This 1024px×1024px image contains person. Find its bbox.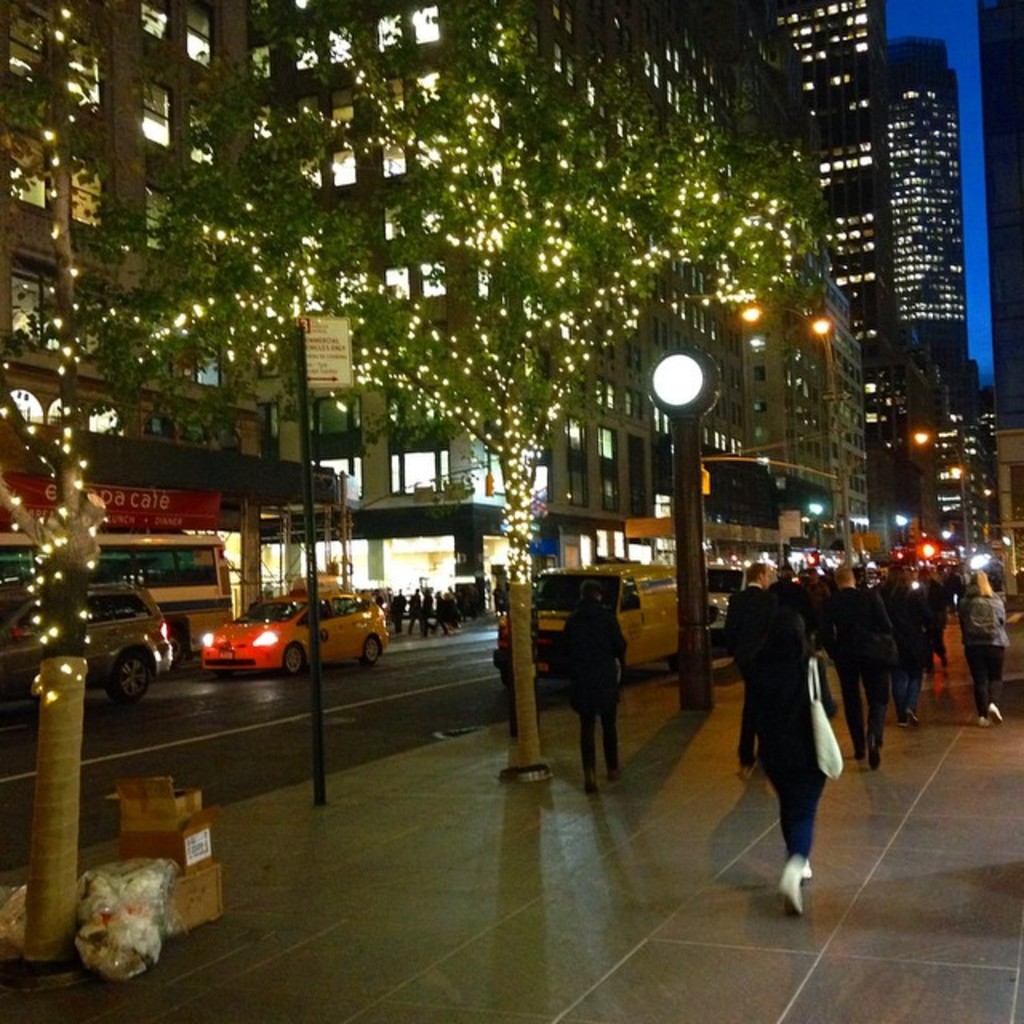
detection(861, 563, 933, 734).
